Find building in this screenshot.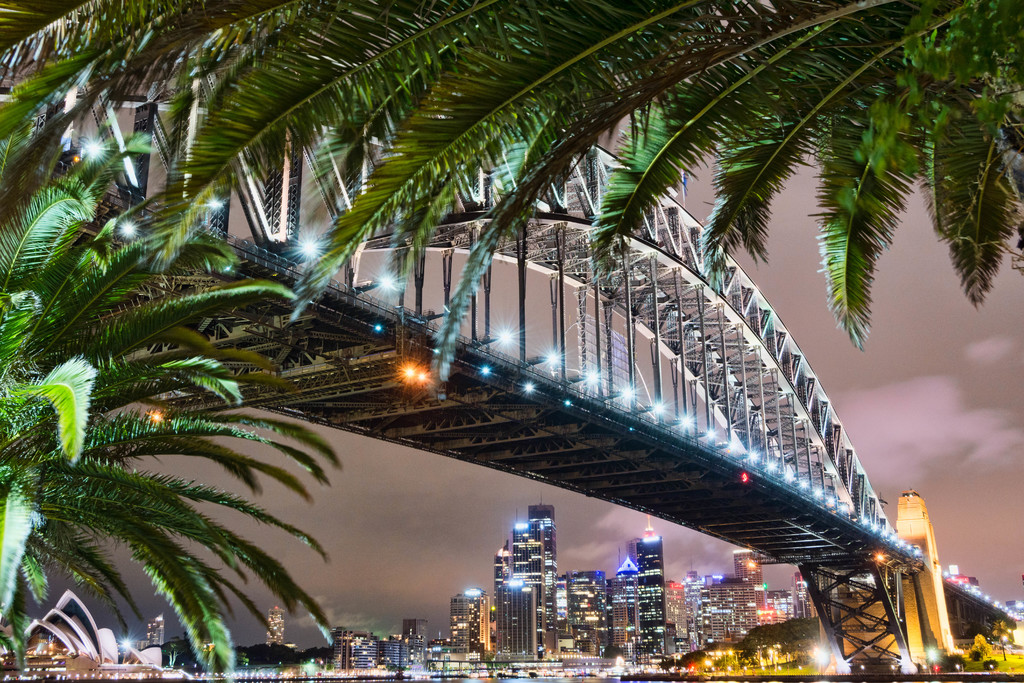
The bounding box for building is <region>144, 613, 164, 648</region>.
